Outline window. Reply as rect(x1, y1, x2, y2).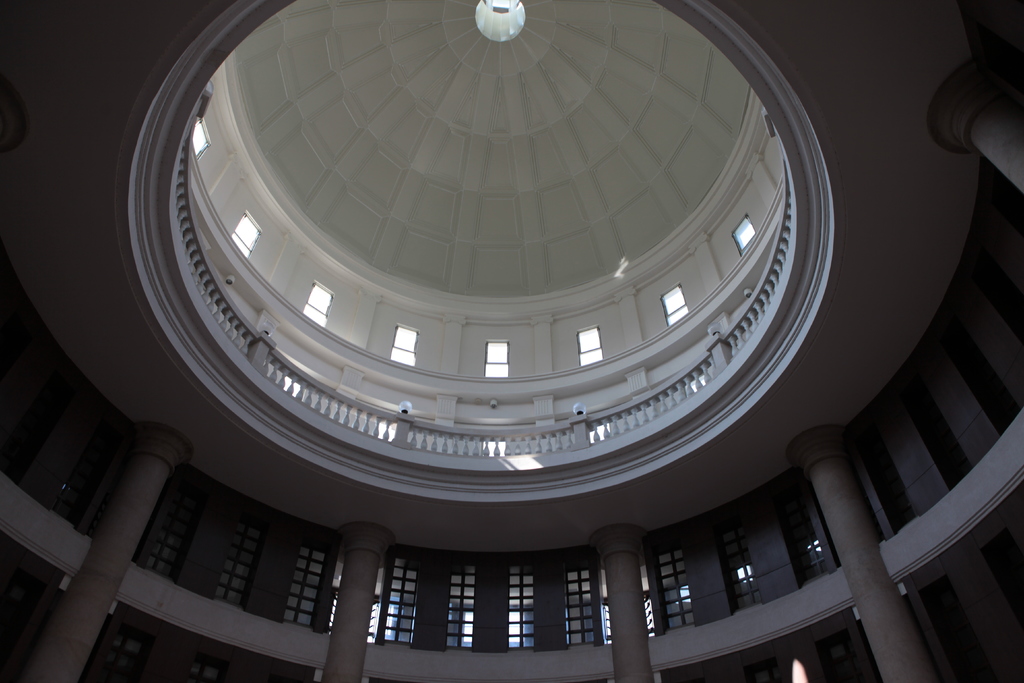
rect(445, 559, 479, 648).
